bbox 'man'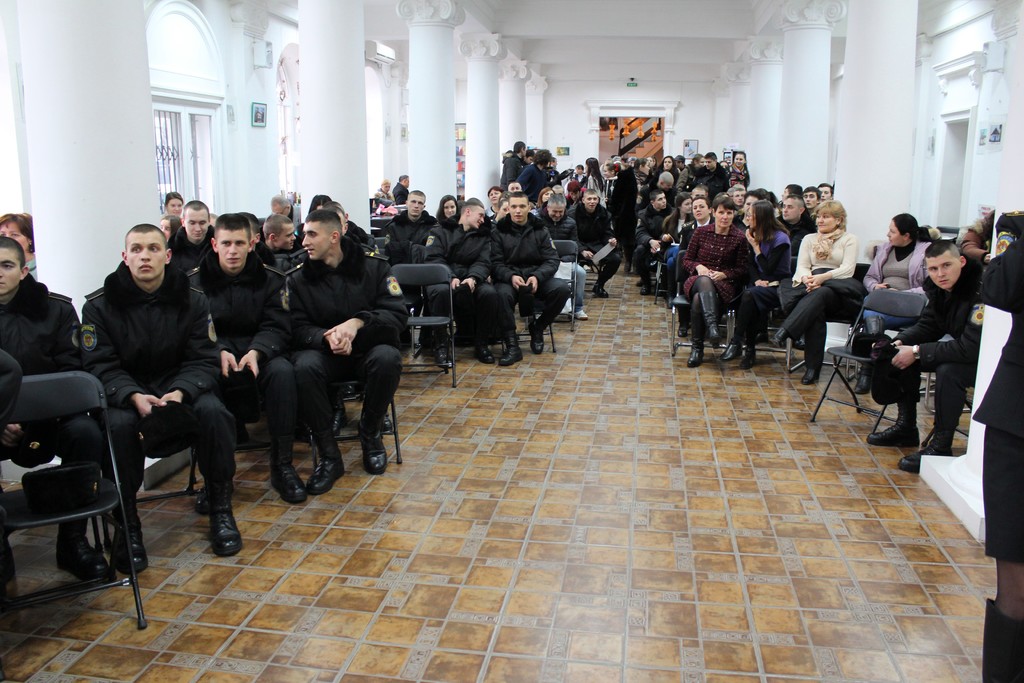
region(278, 212, 407, 500)
